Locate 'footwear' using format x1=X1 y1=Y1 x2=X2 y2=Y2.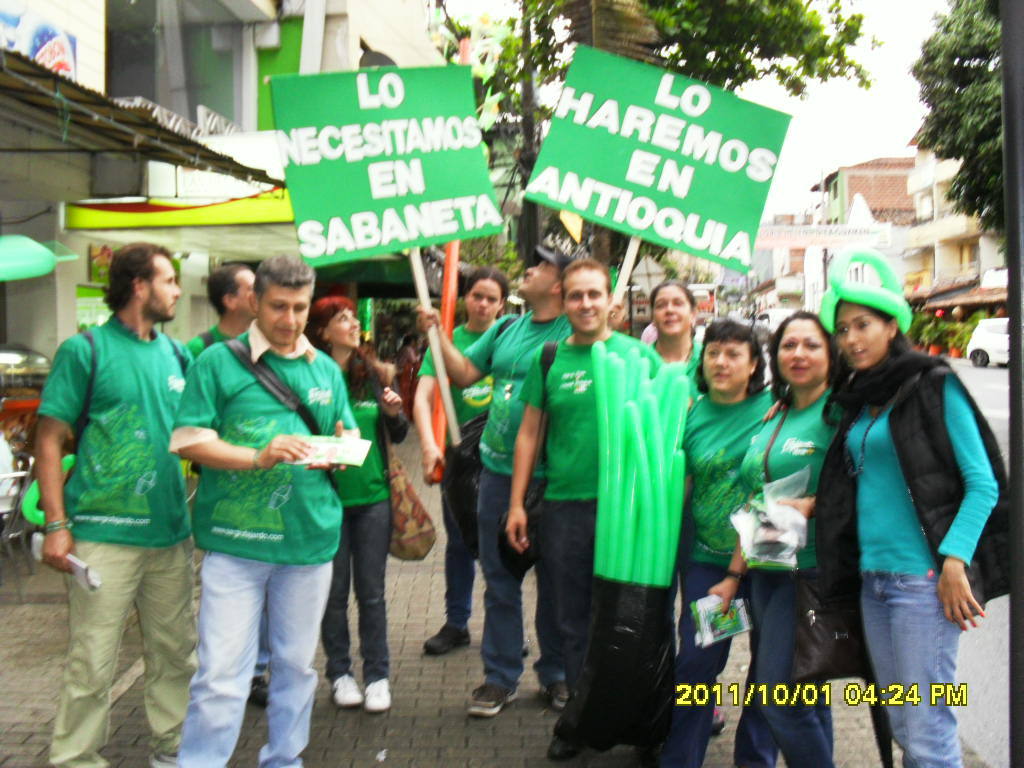
x1=522 y1=641 x2=529 y2=655.
